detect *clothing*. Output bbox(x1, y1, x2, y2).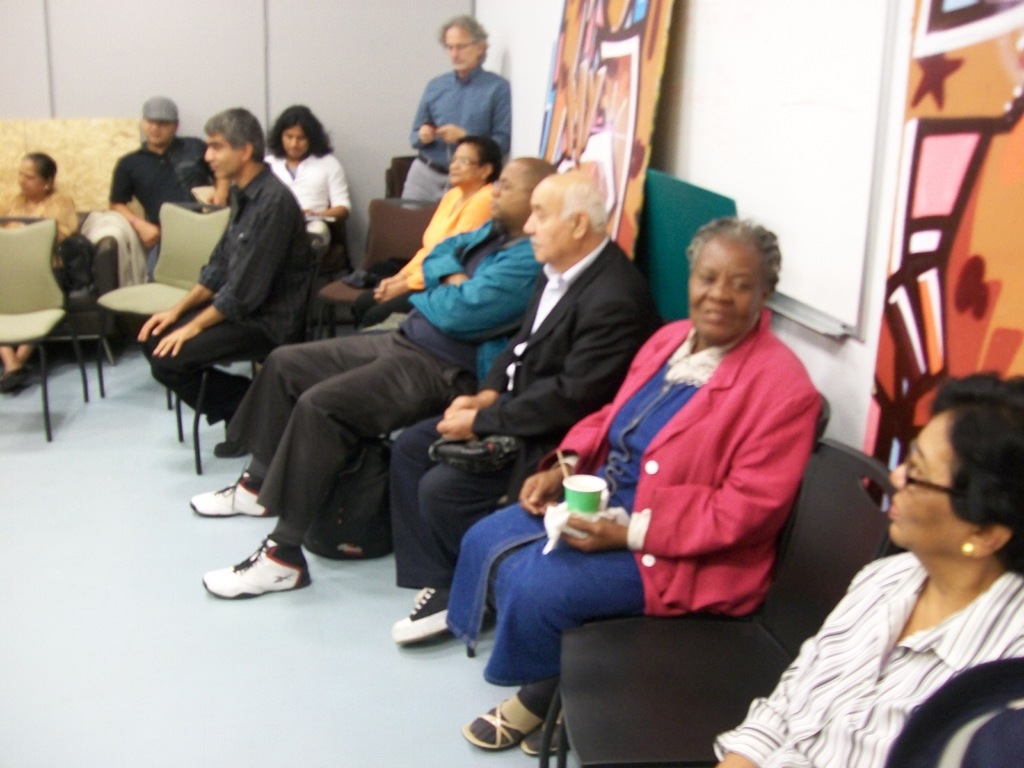
bbox(755, 494, 1014, 752).
